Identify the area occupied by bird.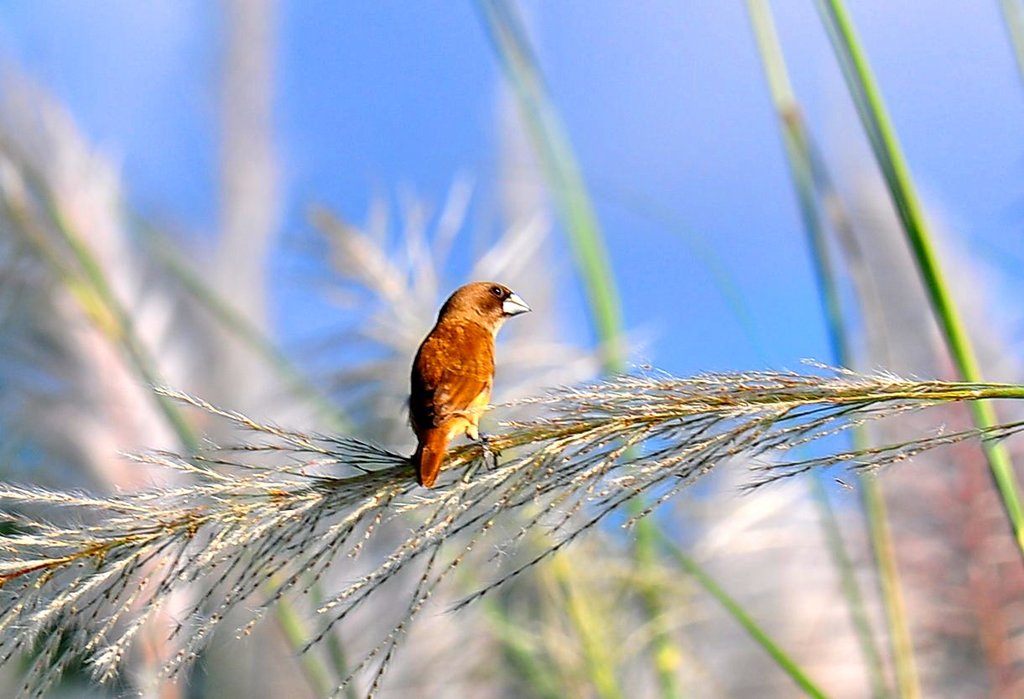
Area: (x1=382, y1=288, x2=529, y2=488).
